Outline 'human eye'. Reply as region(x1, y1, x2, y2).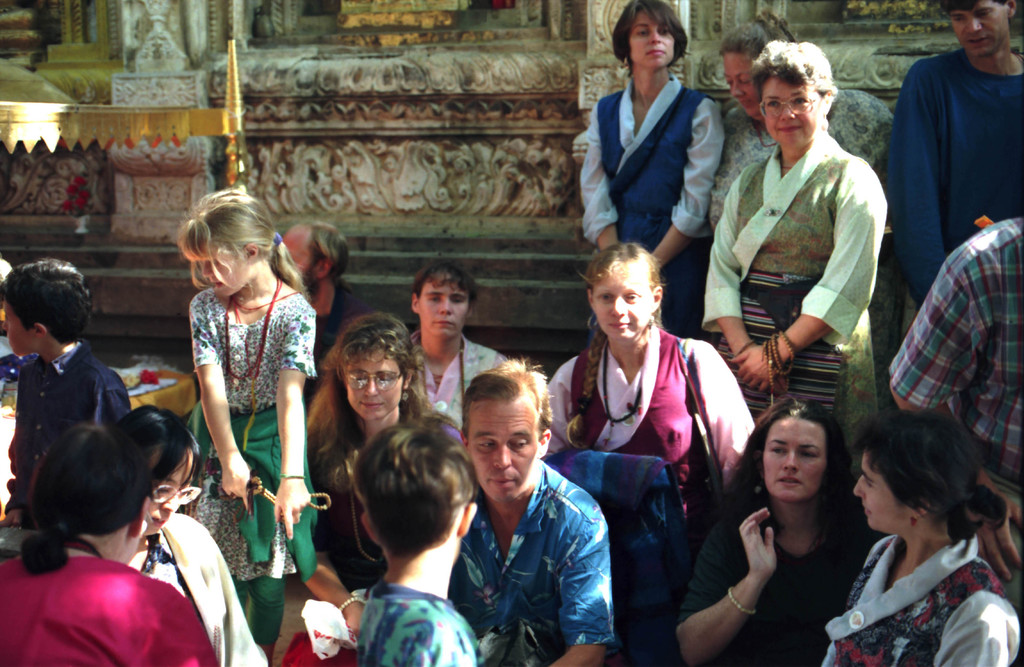
region(474, 438, 496, 452).
